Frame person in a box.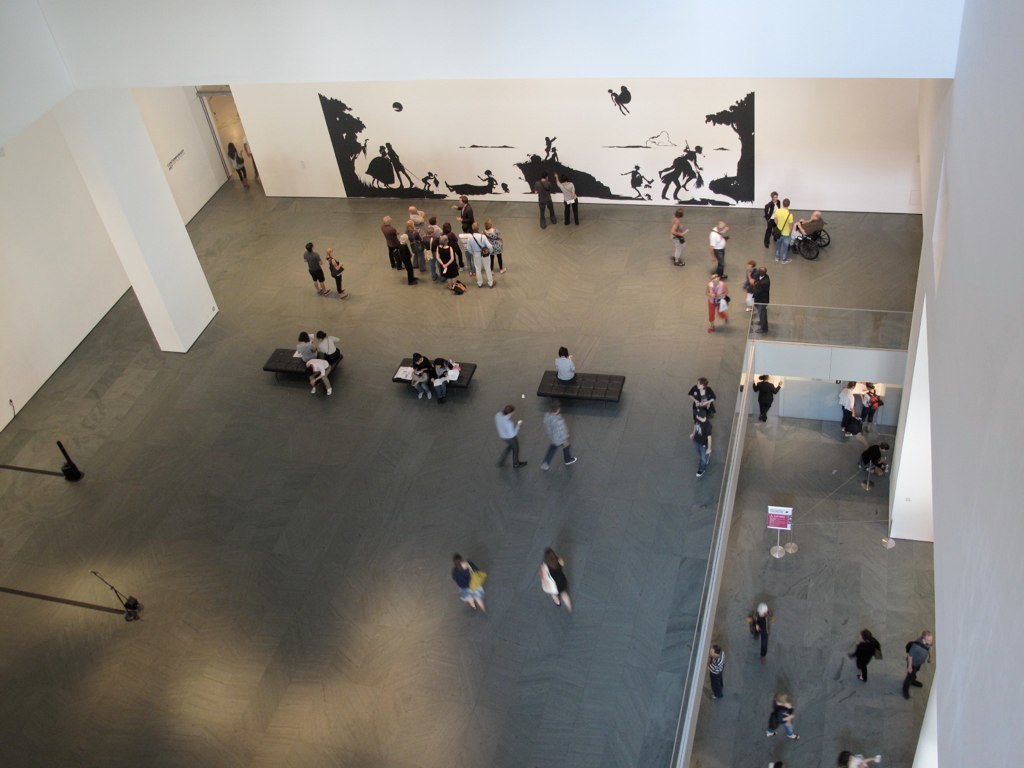
536, 399, 582, 469.
